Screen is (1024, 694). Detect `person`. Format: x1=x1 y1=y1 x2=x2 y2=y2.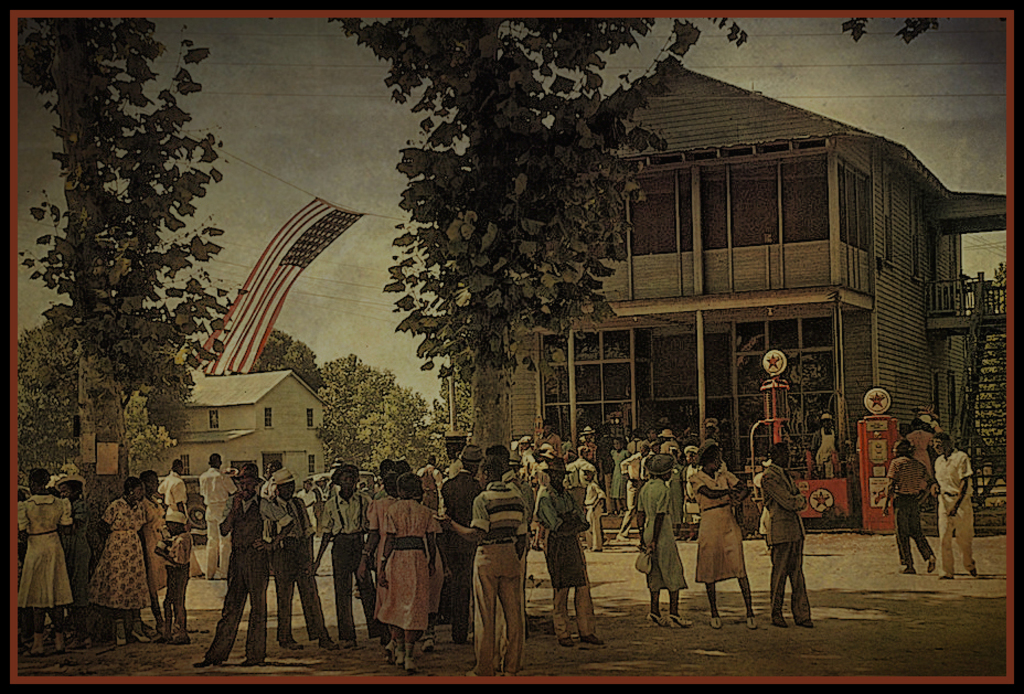
x1=267 y1=472 x2=340 y2=651.
